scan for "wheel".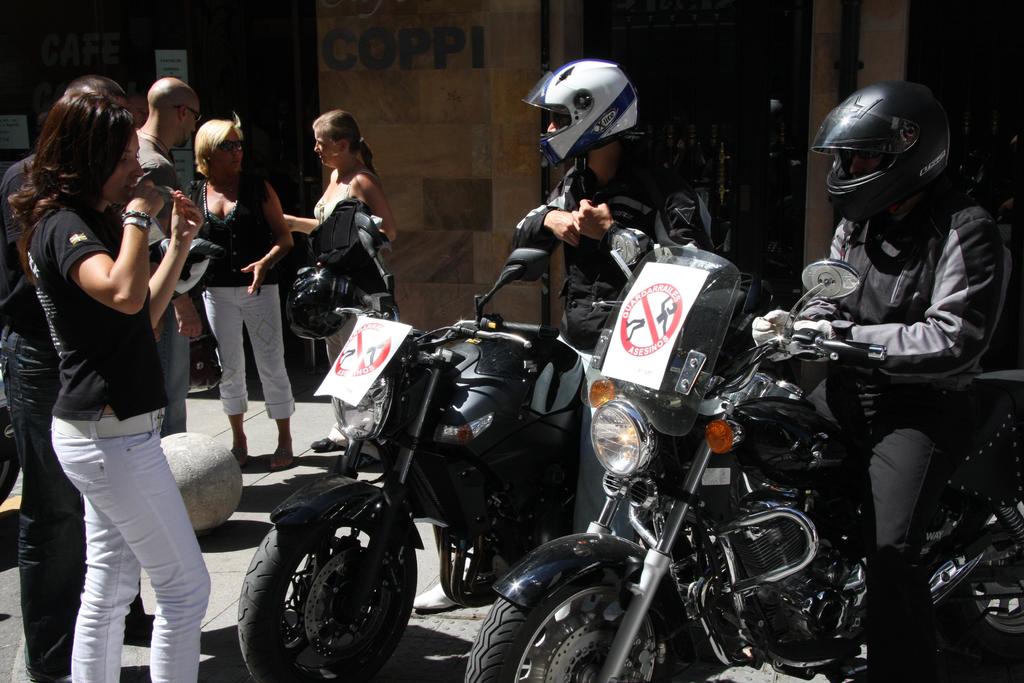
Scan result: bbox(934, 489, 1023, 666).
